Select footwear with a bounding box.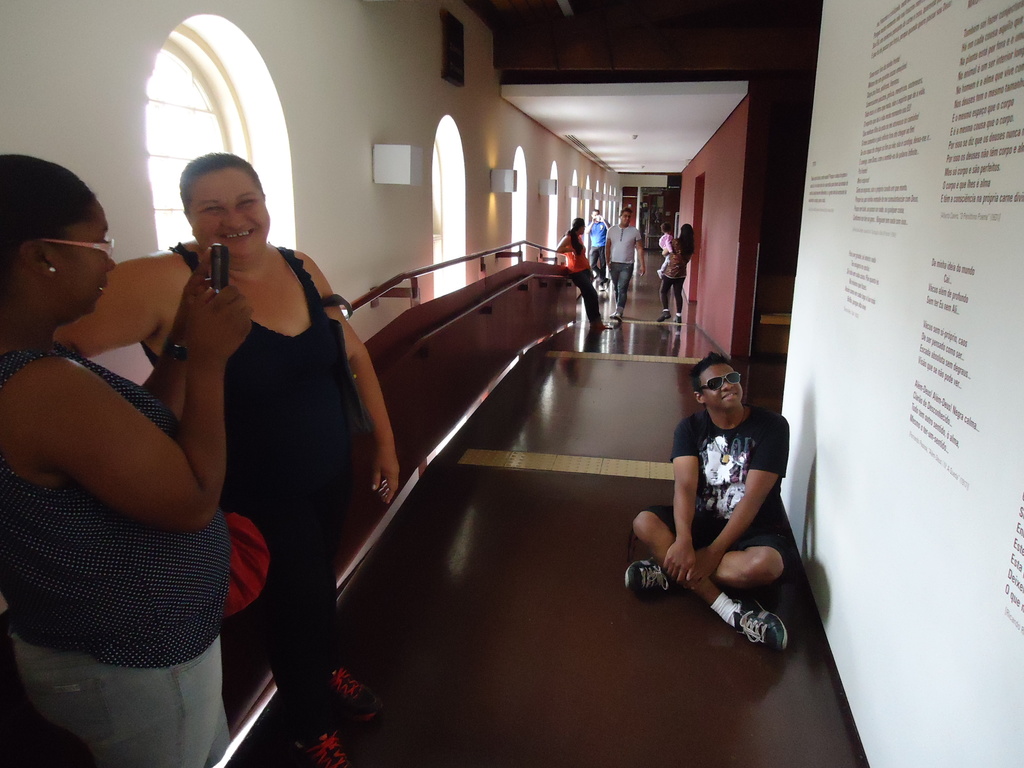
300,733,350,767.
